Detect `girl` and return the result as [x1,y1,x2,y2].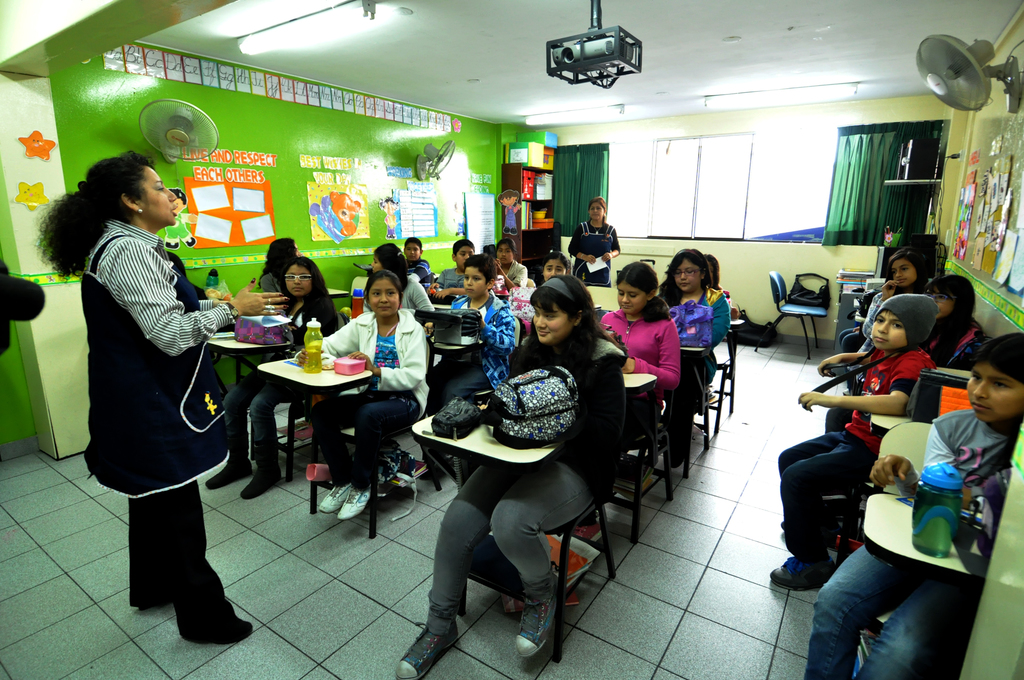
[394,277,628,679].
